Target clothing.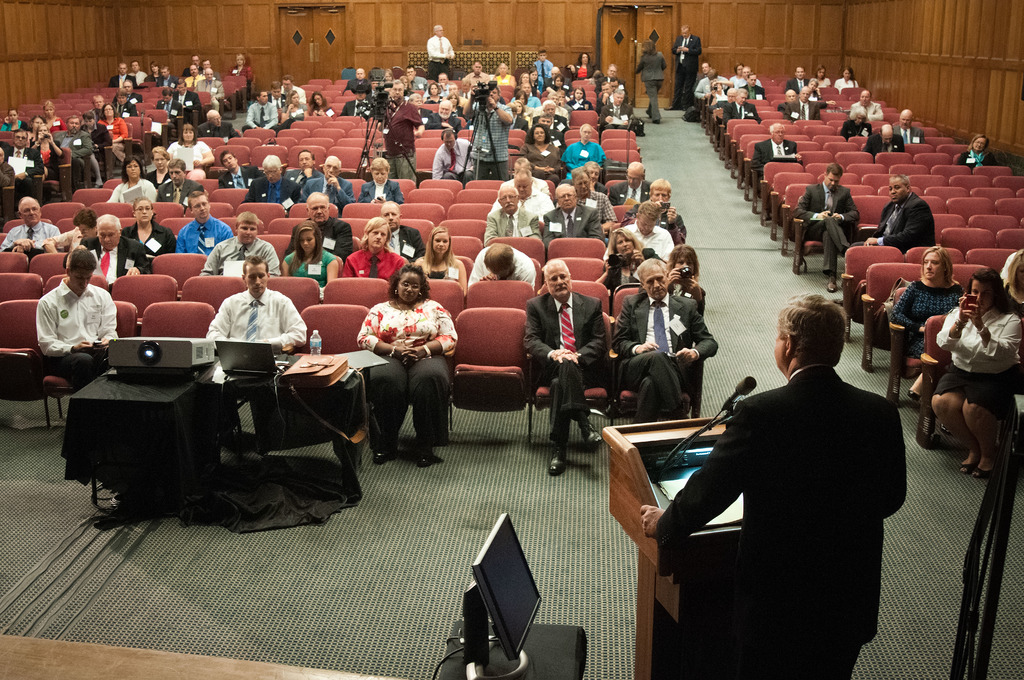
Target region: bbox=(869, 135, 902, 152).
